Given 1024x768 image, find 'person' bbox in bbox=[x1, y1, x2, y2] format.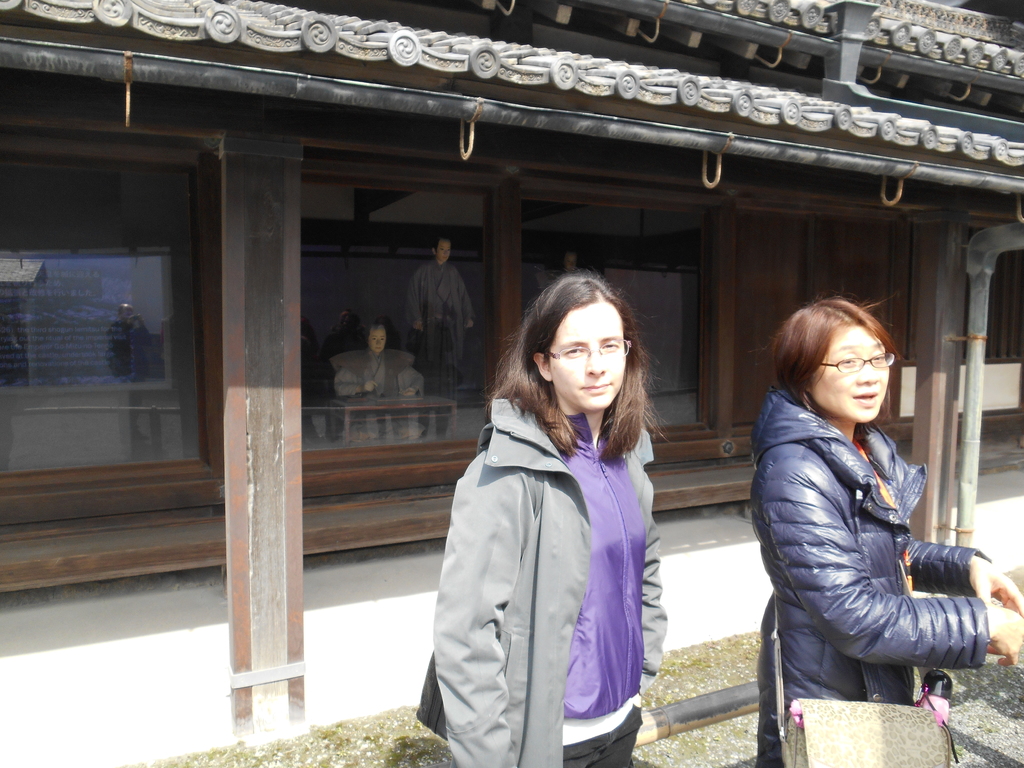
bbox=[327, 320, 425, 436].
